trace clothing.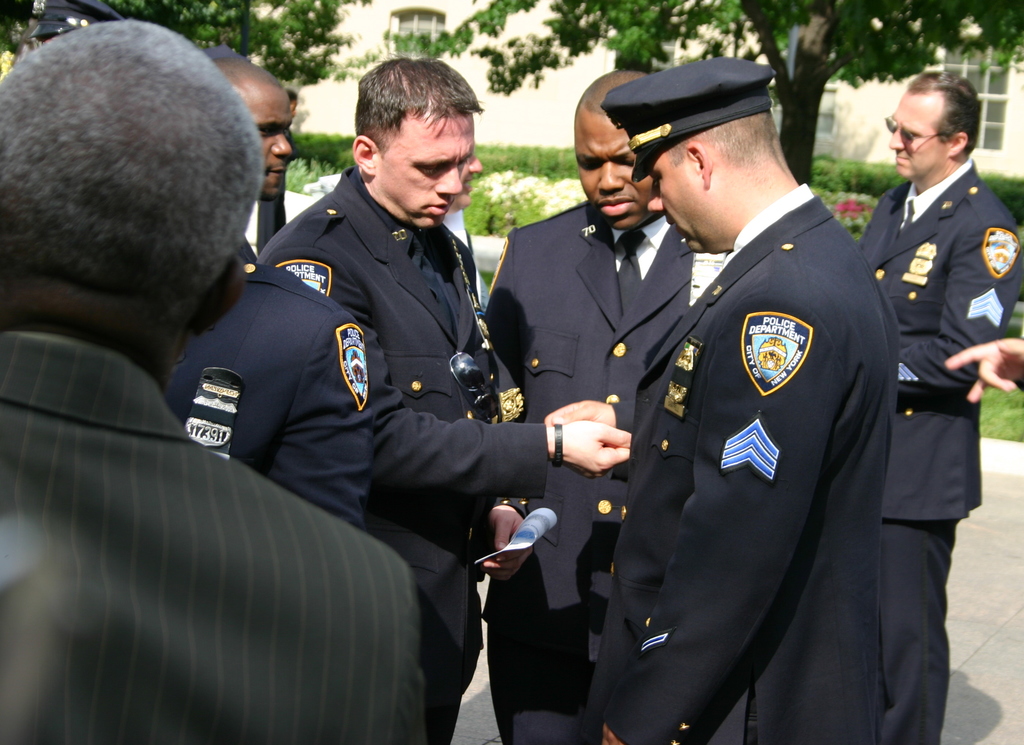
Traced to locate(163, 236, 380, 534).
